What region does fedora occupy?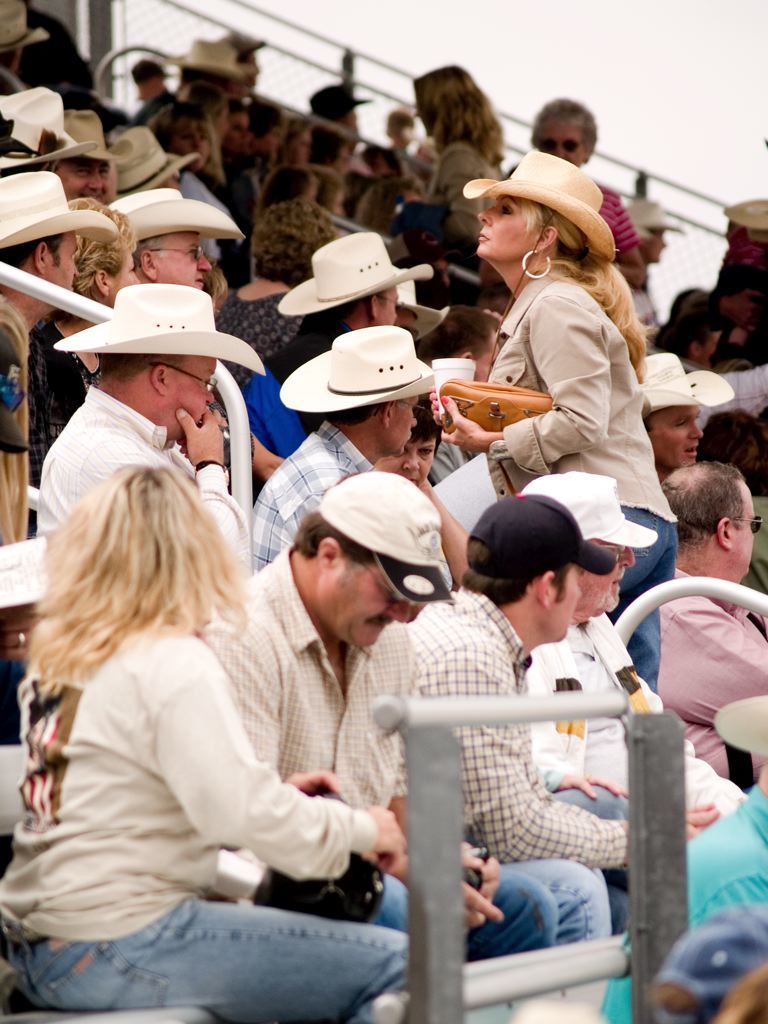
bbox(644, 352, 734, 408).
